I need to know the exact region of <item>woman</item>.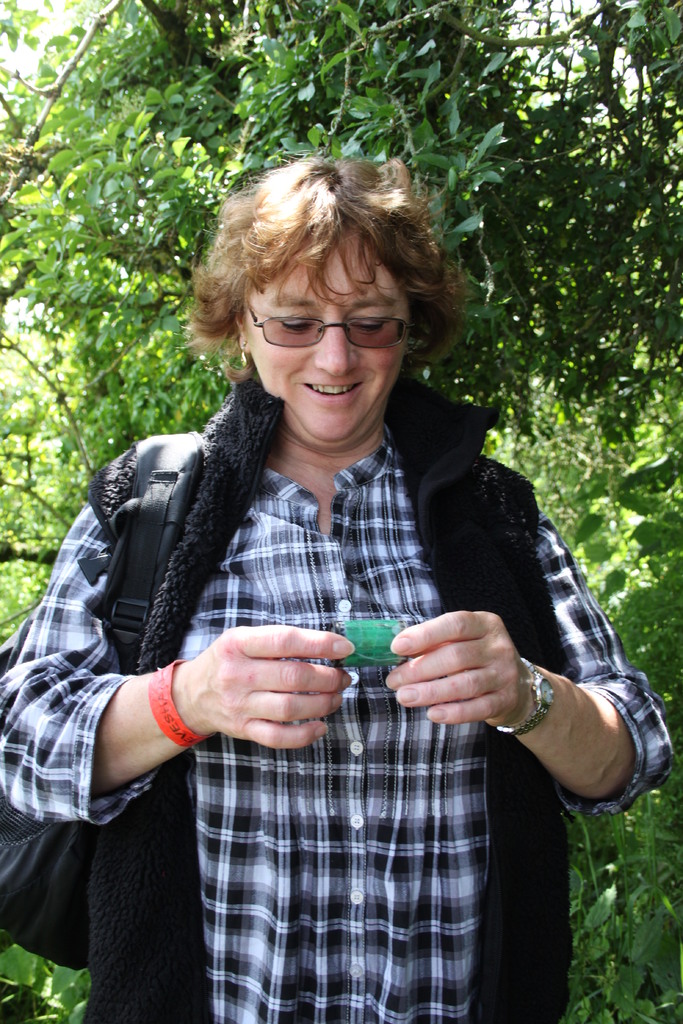
Region: [left=13, top=146, right=652, bottom=978].
